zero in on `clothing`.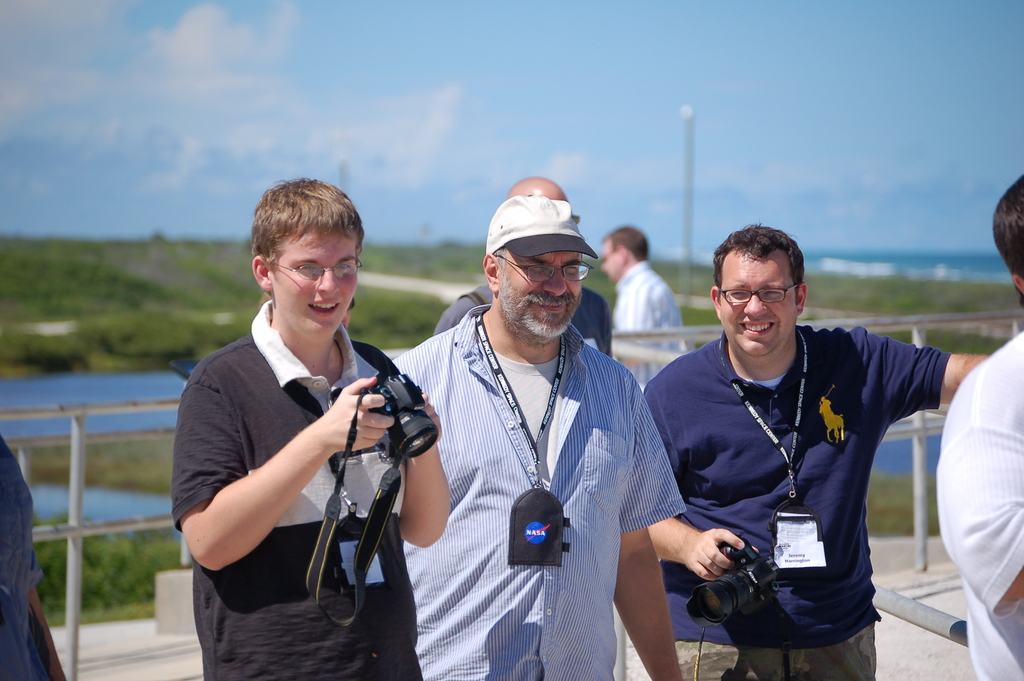
Zeroed in: [938,327,1023,680].
